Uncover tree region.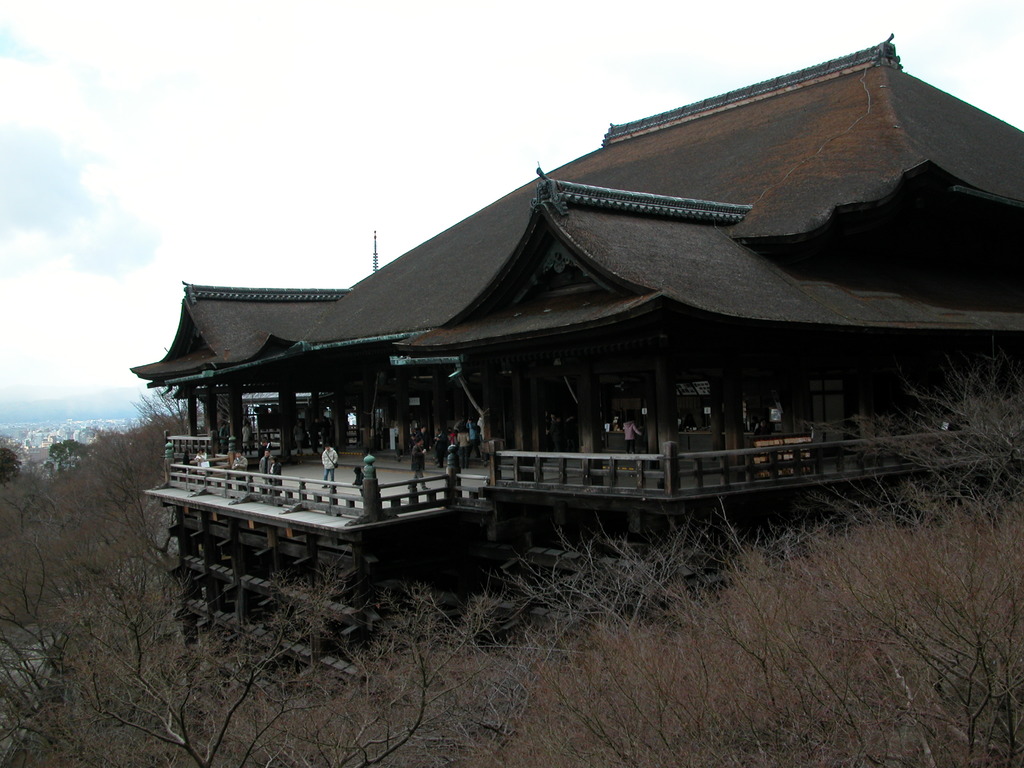
Uncovered: 129, 346, 204, 460.
